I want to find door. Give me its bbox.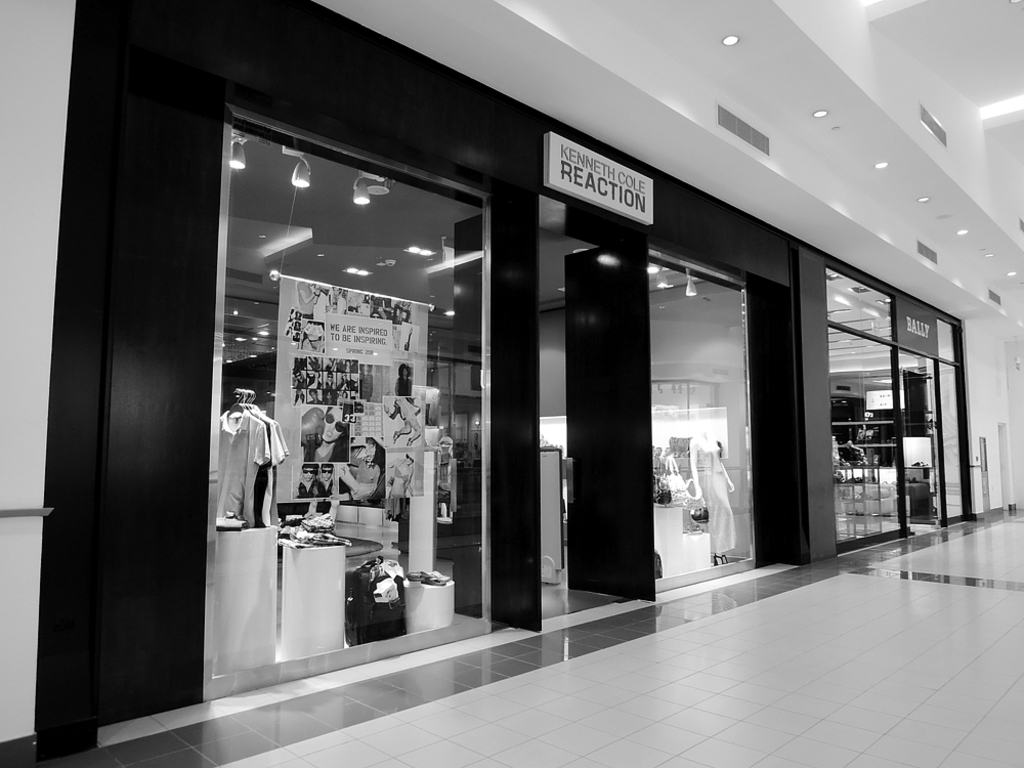
{"left": 555, "top": 304, "right": 650, "bottom": 620}.
